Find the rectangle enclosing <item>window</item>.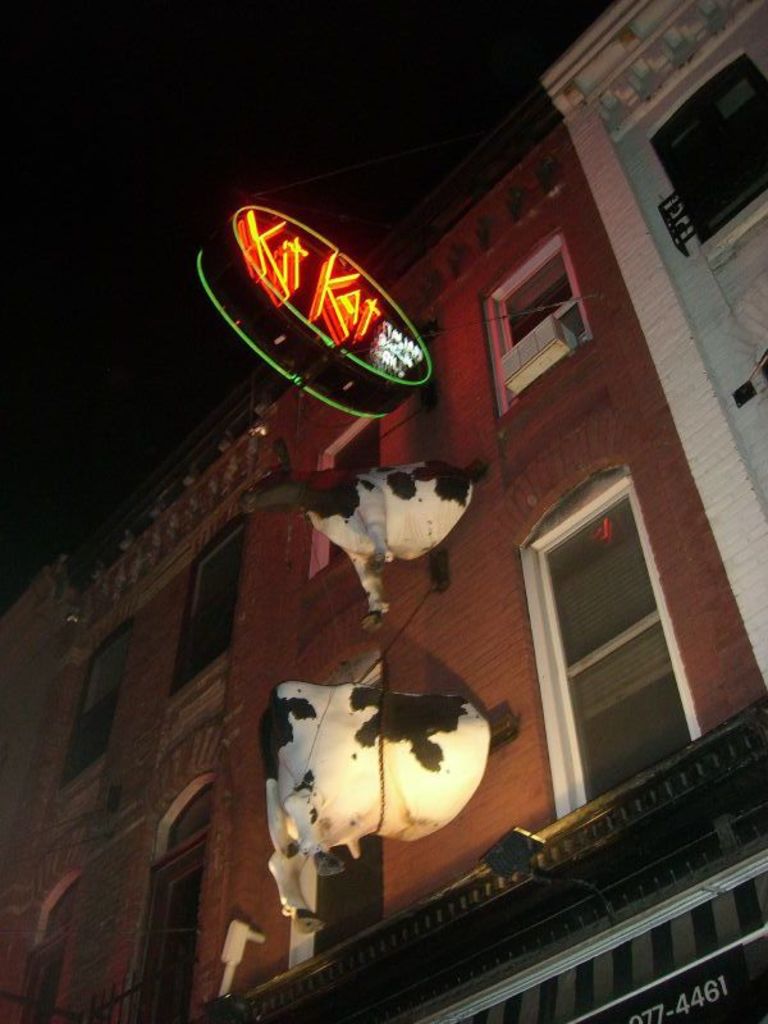
select_region(479, 237, 588, 412).
